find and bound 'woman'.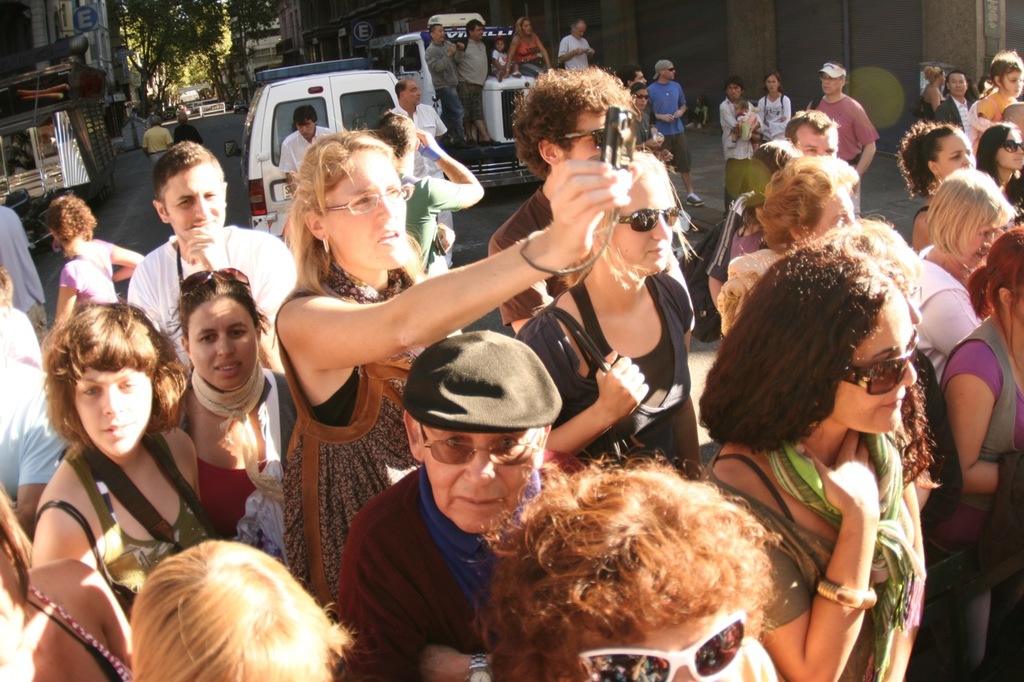
Bound: pyautogui.locateOnScreen(922, 68, 948, 119).
